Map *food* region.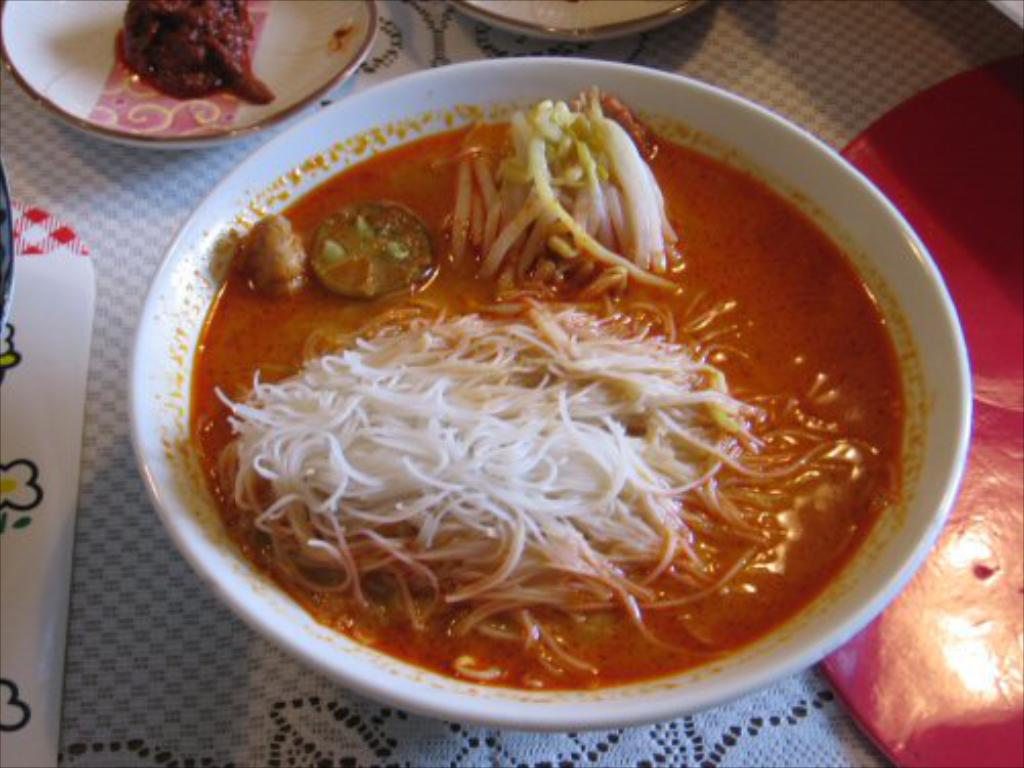
Mapped to box(143, 74, 975, 664).
